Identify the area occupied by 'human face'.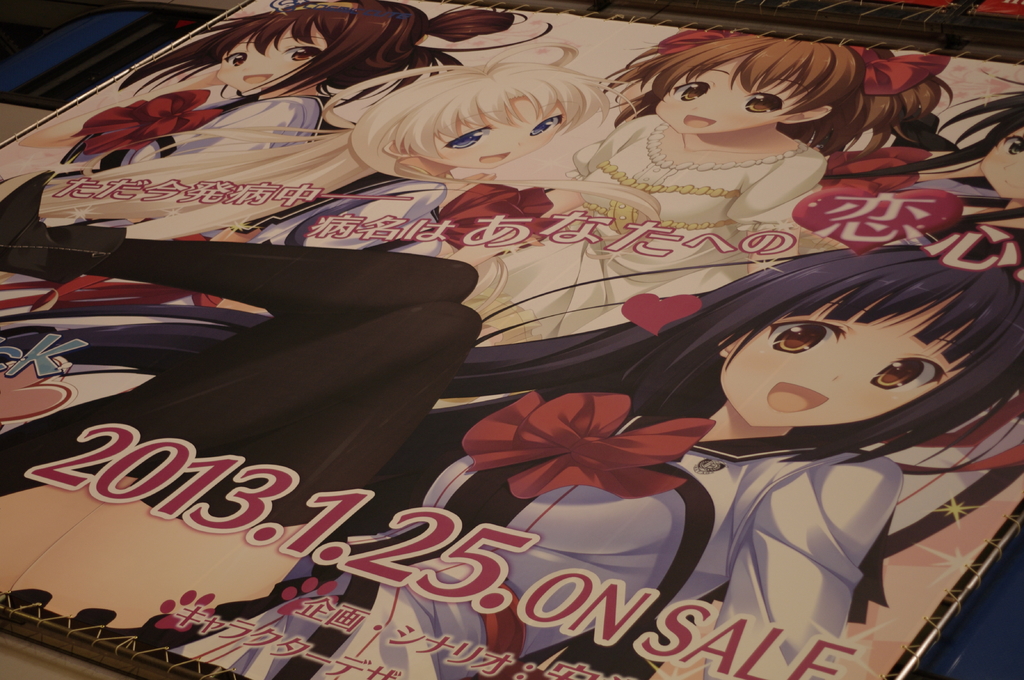
Area: left=423, top=95, right=572, bottom=173.
